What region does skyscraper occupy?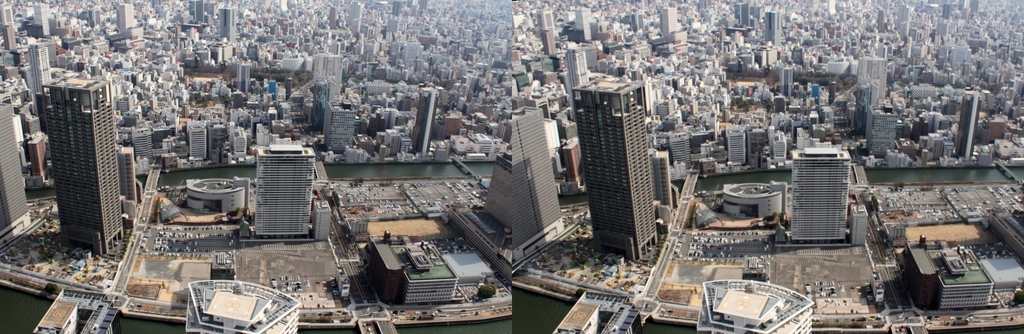
[575,52,675,268].
